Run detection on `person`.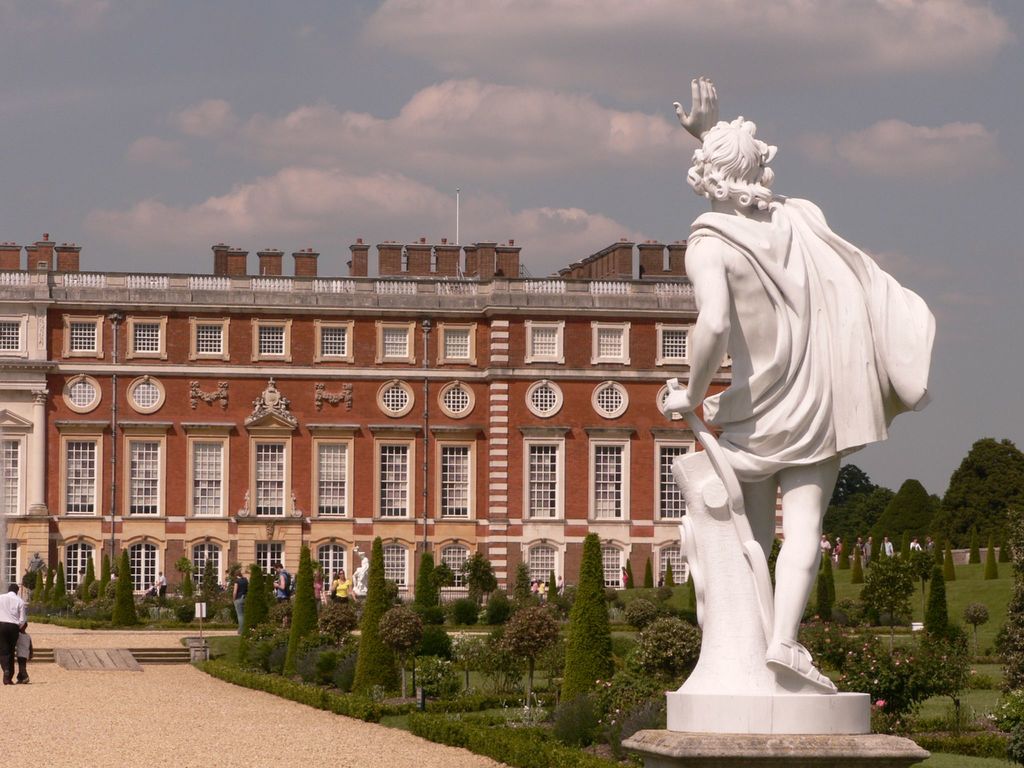
Result: left=31, top=550, right=43, bottom=584.
